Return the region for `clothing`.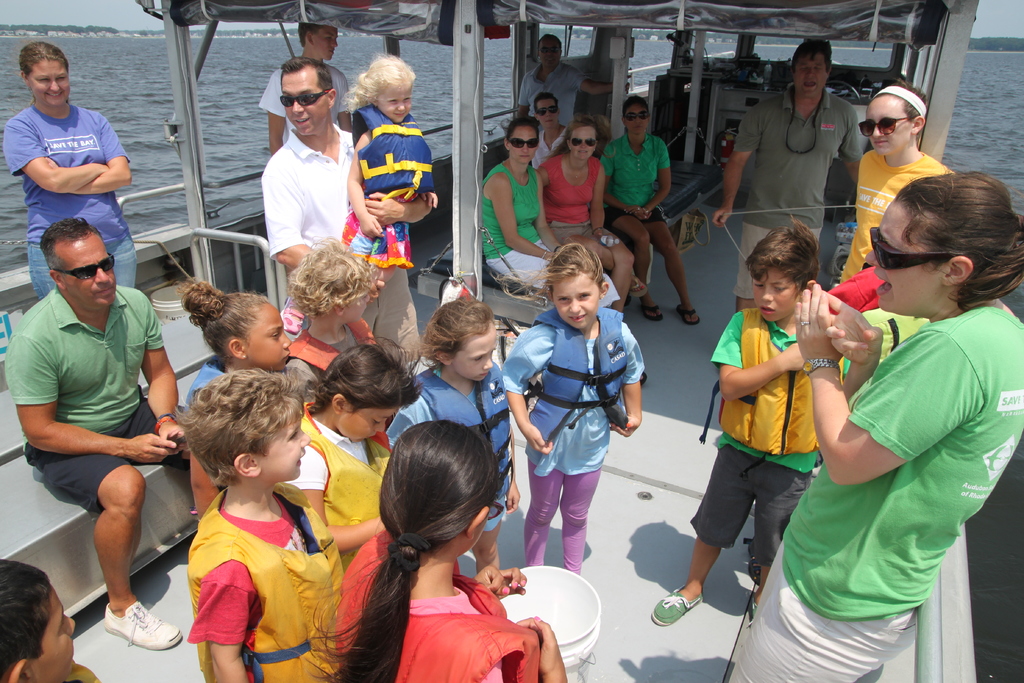
<bbox>727, 307, 1023, 677</bbox>.
